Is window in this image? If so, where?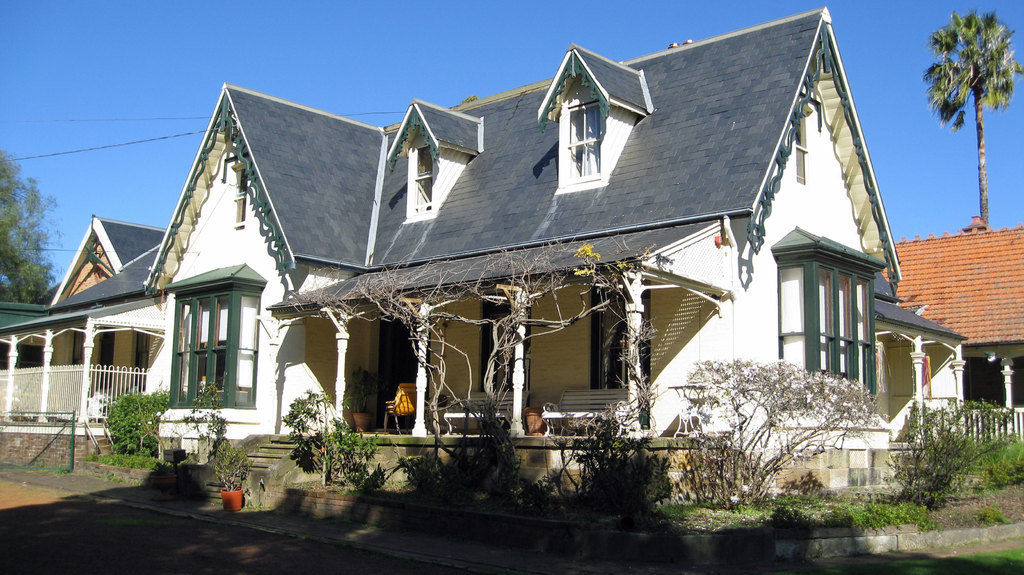
Yes, at (left=407, top=143, right=431, bottom=210).
